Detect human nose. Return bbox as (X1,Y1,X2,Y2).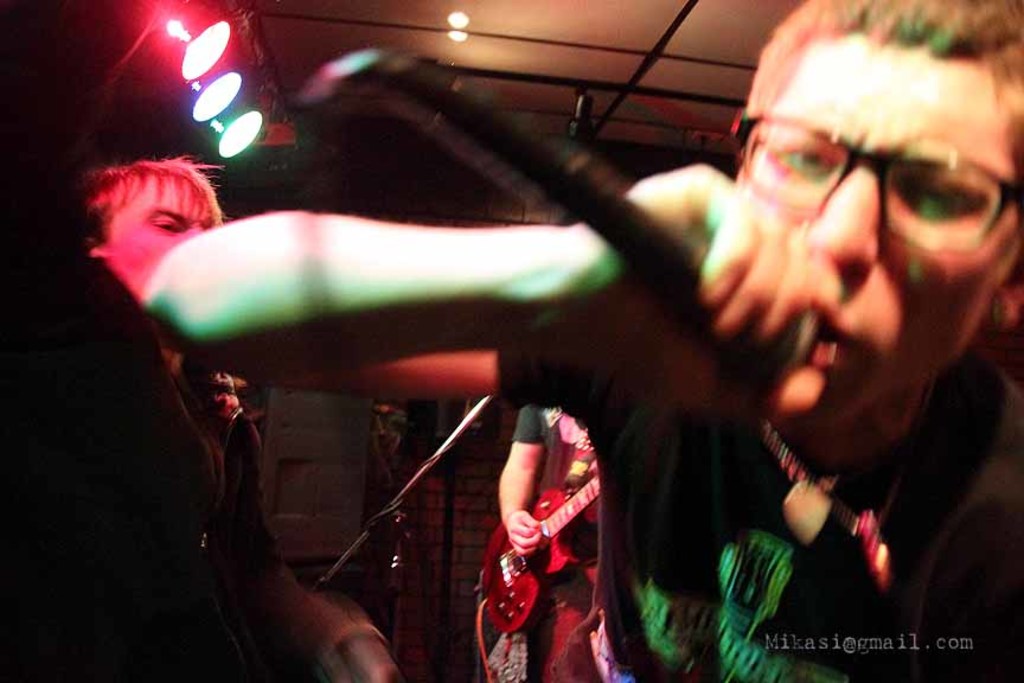
(804,167,872,261).
